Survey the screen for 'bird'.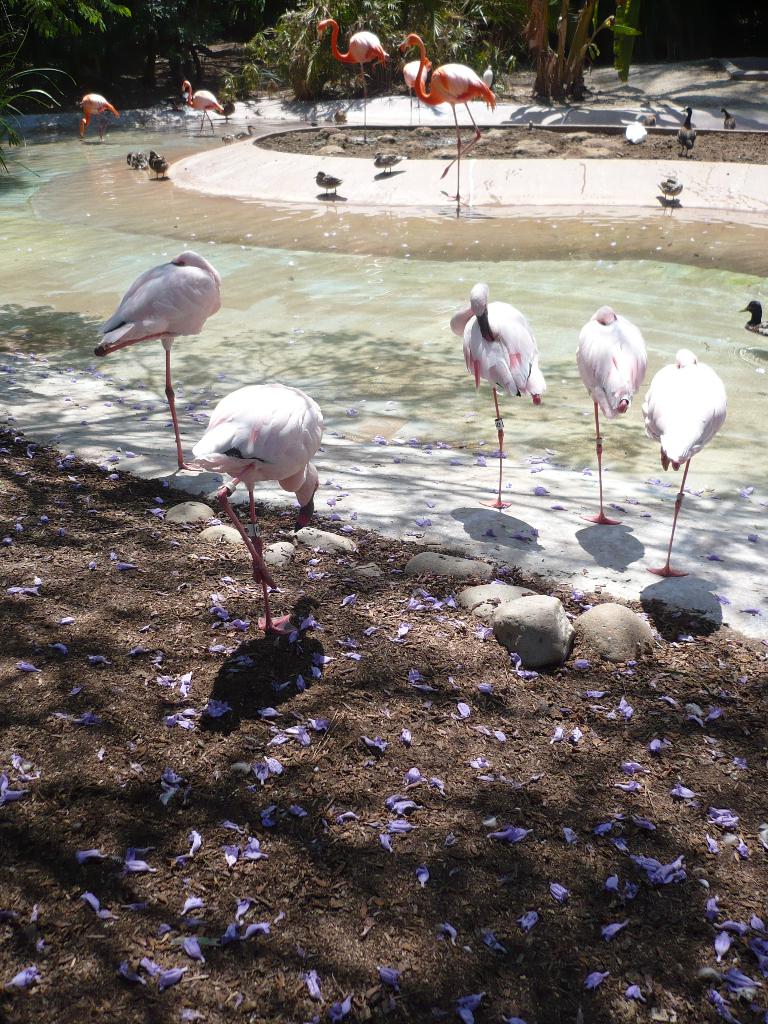
Survey found: left=181, top=81, right=225, bottom=135.
